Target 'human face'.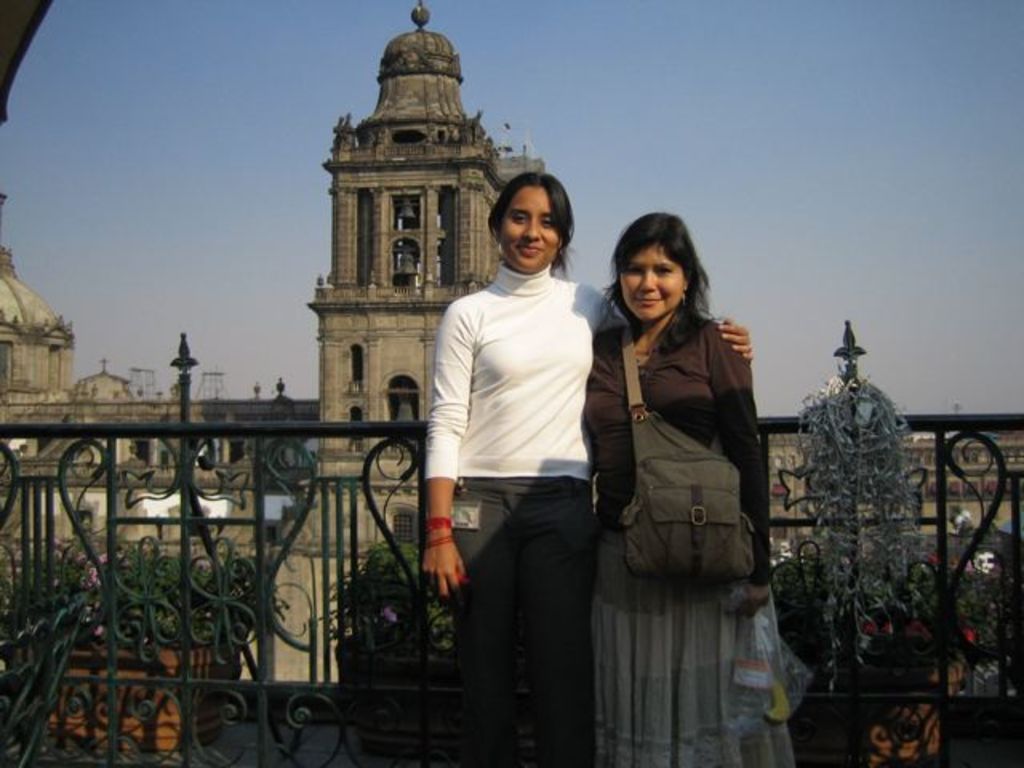
Target region: bbox=[619, 240, 682, 328].
